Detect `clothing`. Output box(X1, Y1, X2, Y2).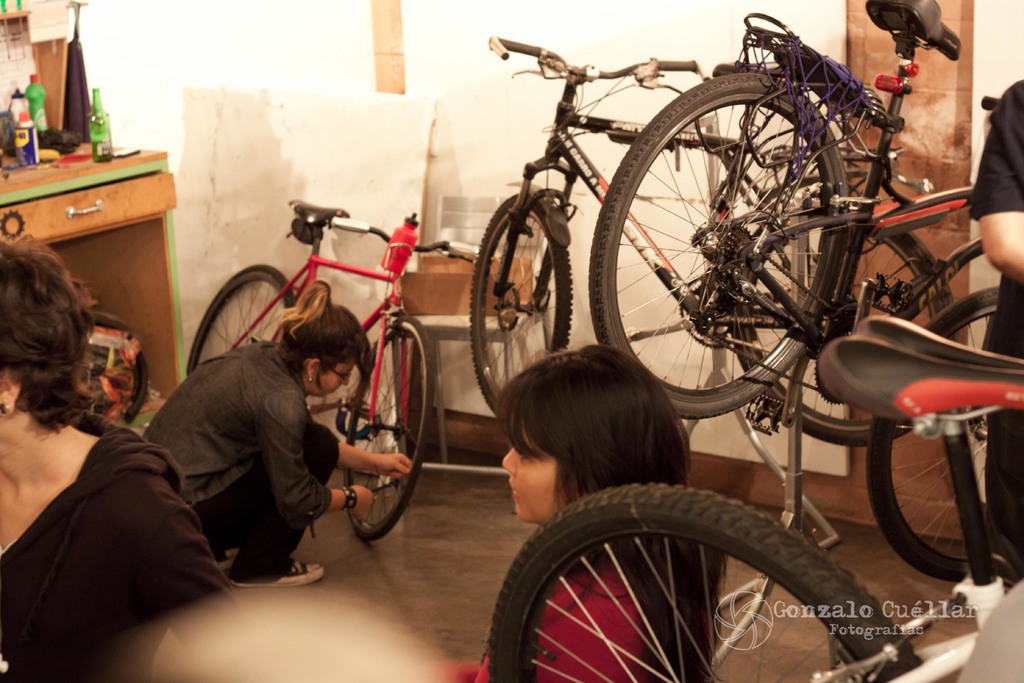
box(141, 336, 342, 588).
